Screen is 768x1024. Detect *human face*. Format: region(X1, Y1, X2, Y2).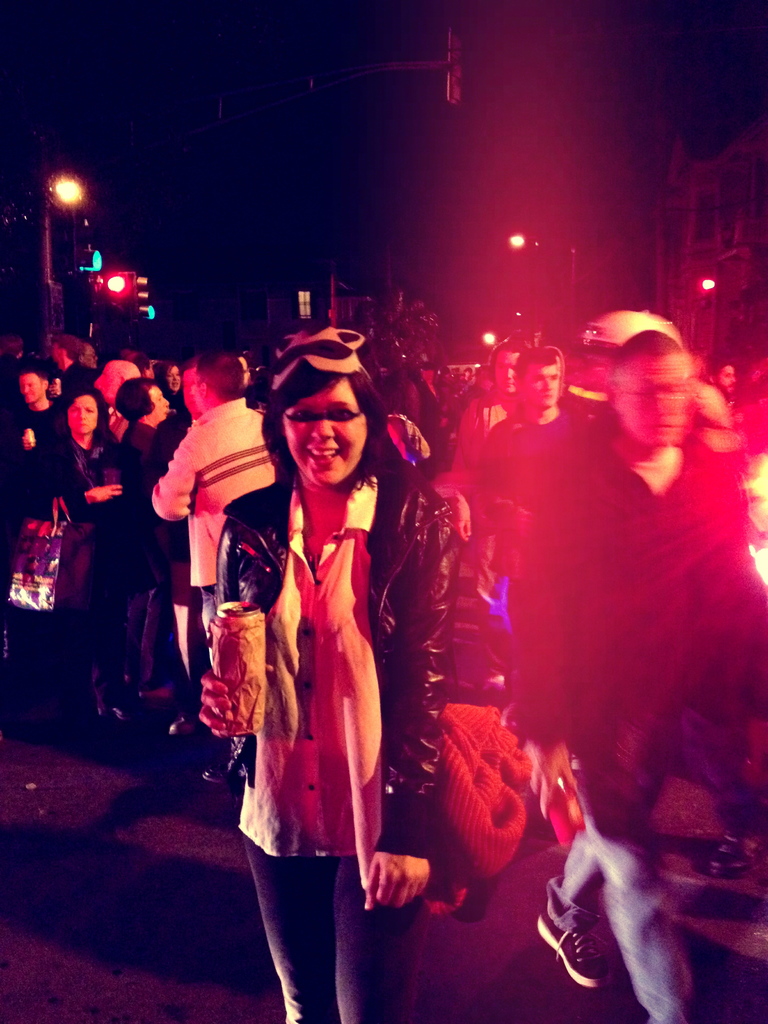
region(18, 370, 37, 403).
